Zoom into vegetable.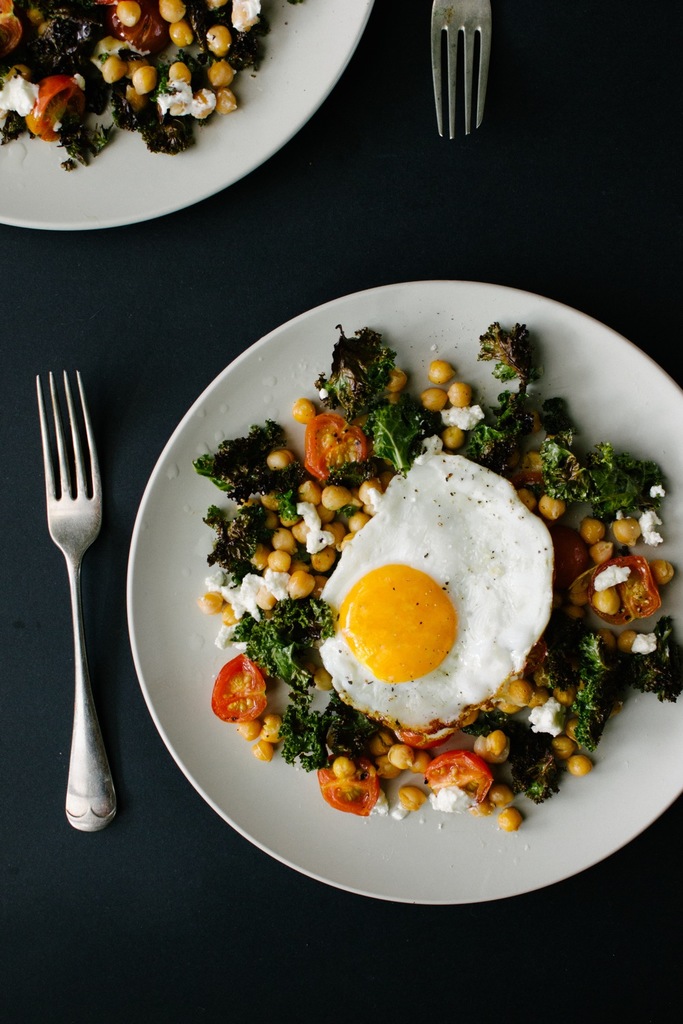
Zoom target: <box>534,612,682,750</box>.
